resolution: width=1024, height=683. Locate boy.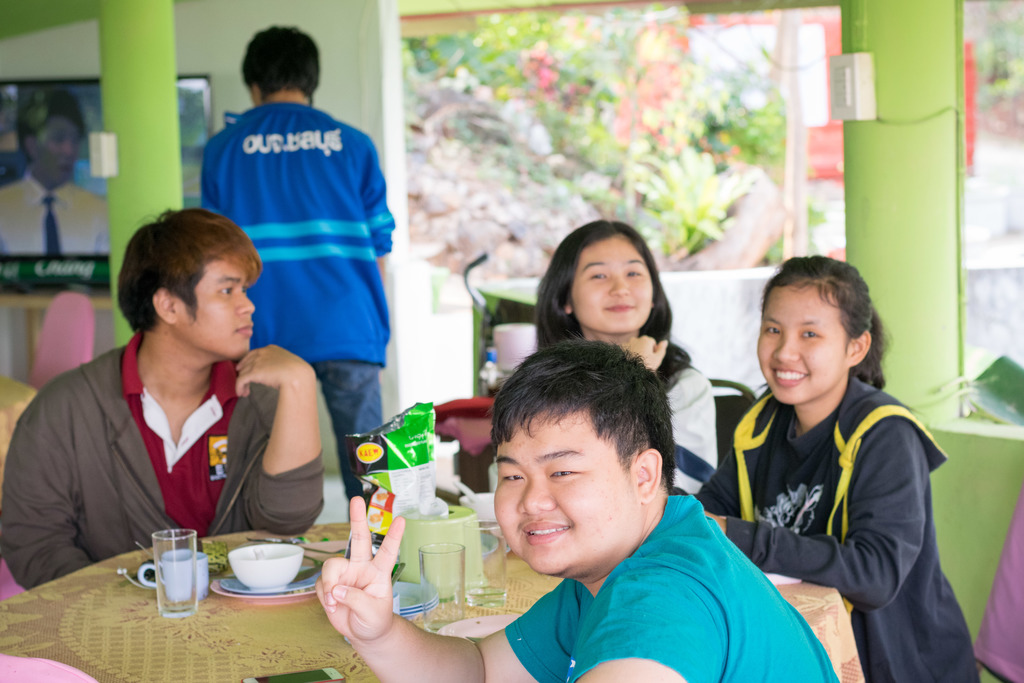
[x1=352, y1=346, x2=856, y2=681].
